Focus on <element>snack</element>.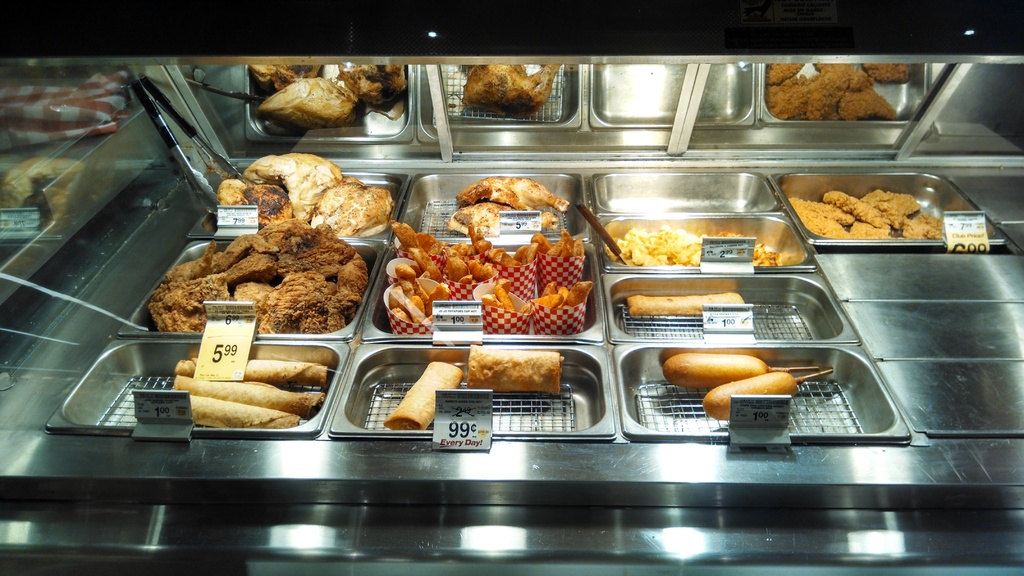
Focused at <box>386,359,461,429</box>.
